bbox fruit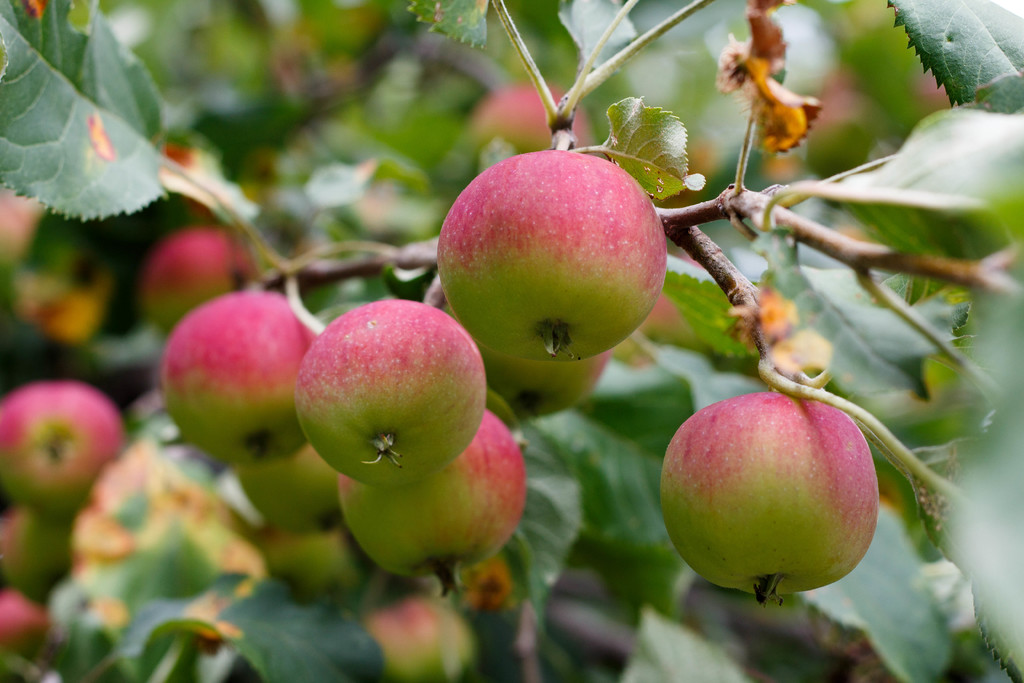
x1=640 y1=382 x2=884 y2=618
